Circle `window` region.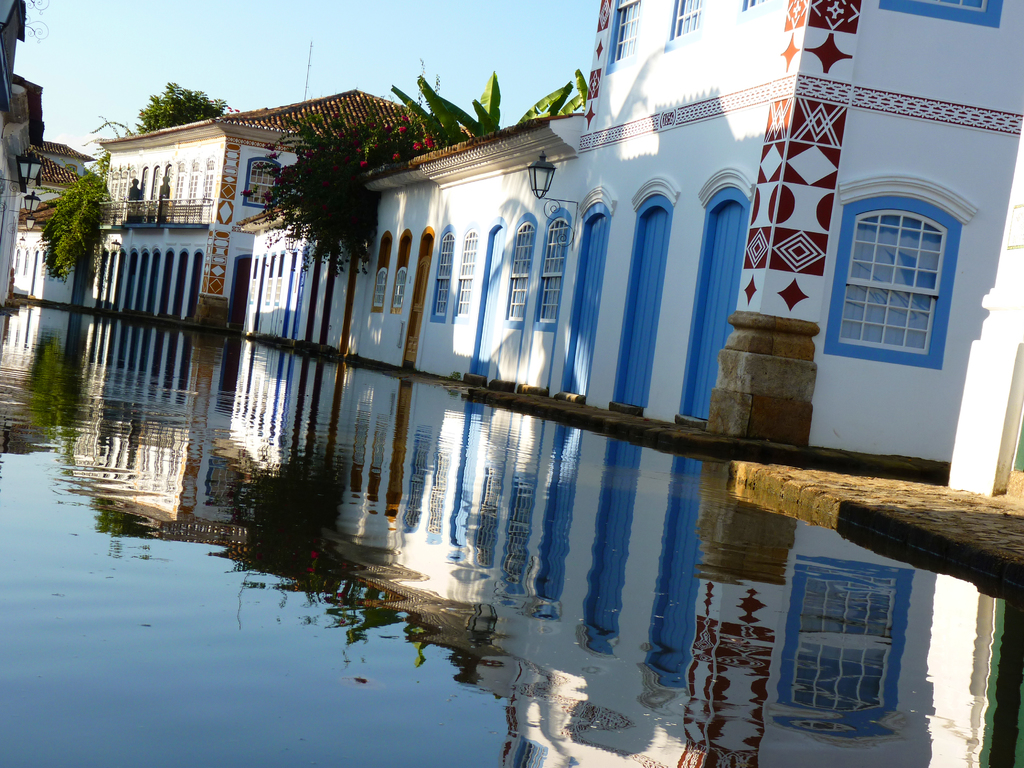
Region: bbox=[429, 224, 451, 317].
